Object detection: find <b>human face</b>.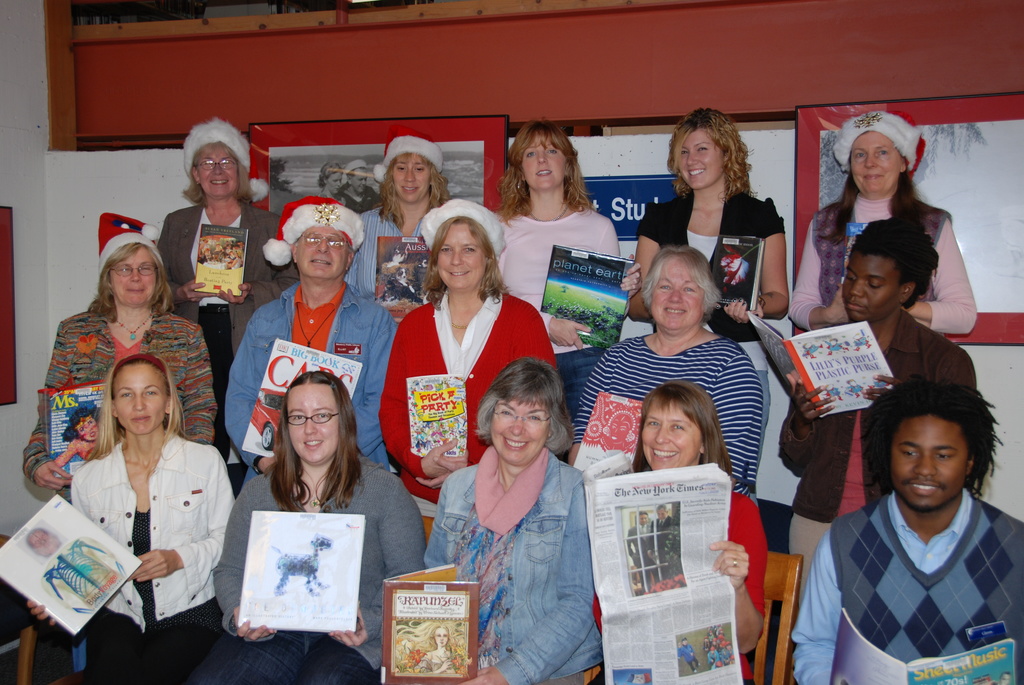
box(195, 147, 244, 200).
